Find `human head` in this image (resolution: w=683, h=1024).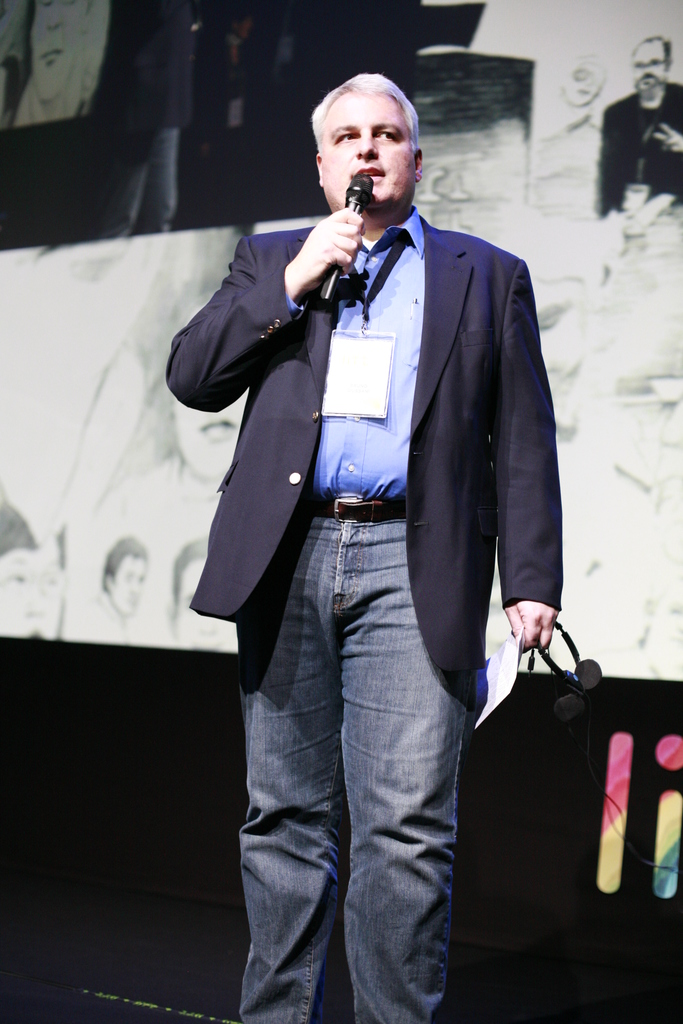
{"x1": 172, "y1": 384, "x2": 253, "y2": 482}.
